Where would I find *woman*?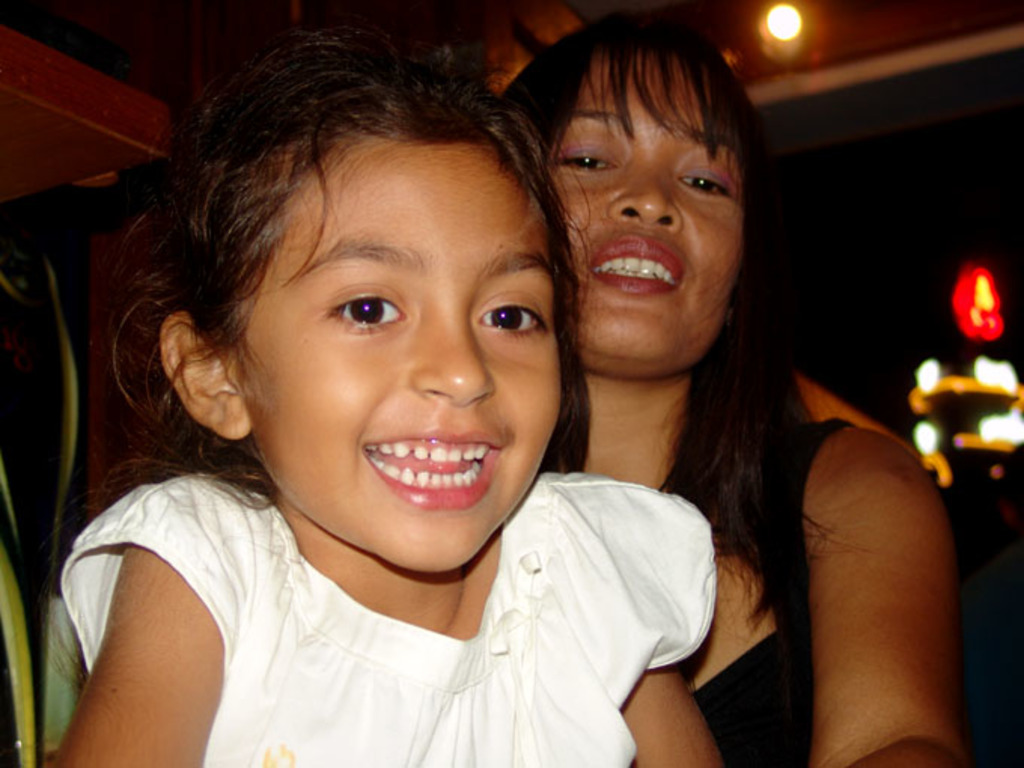
At x1=435 y1=36 x2=931 y2=767.
